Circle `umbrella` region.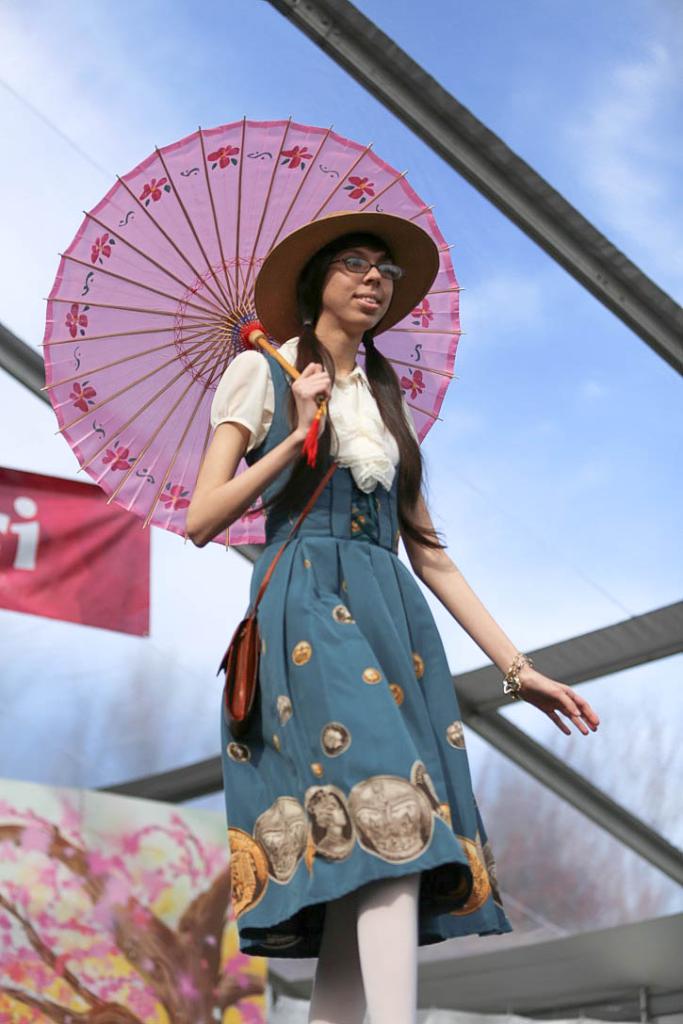
Region: box(37, 116, 469, 556).
